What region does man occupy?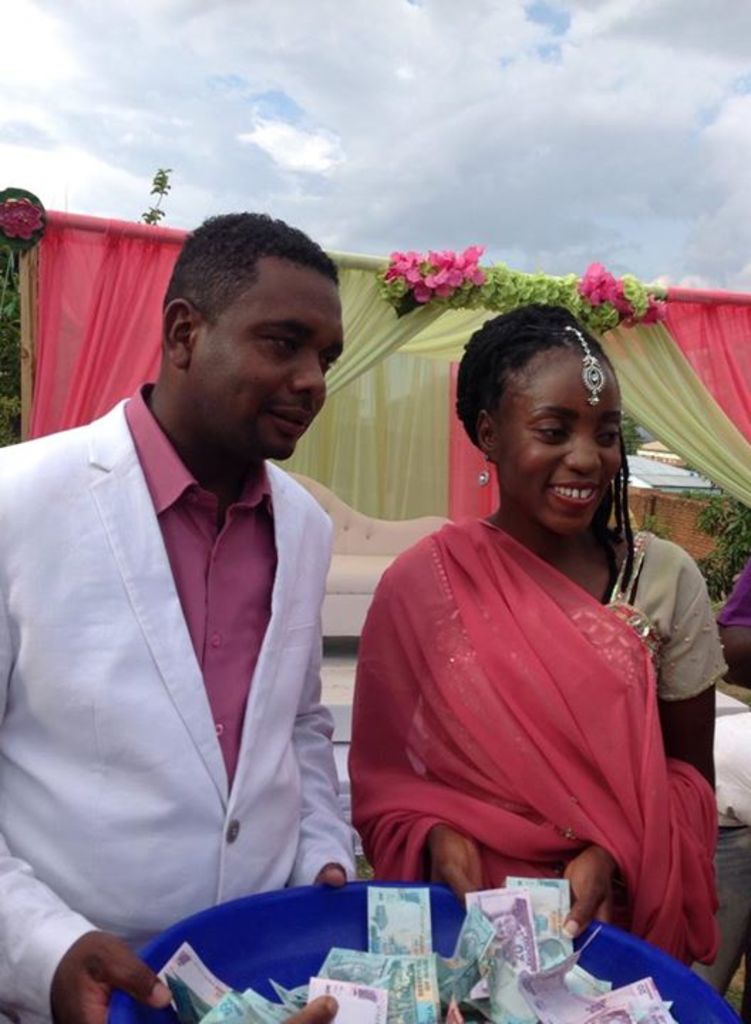
7 192 418 981.
